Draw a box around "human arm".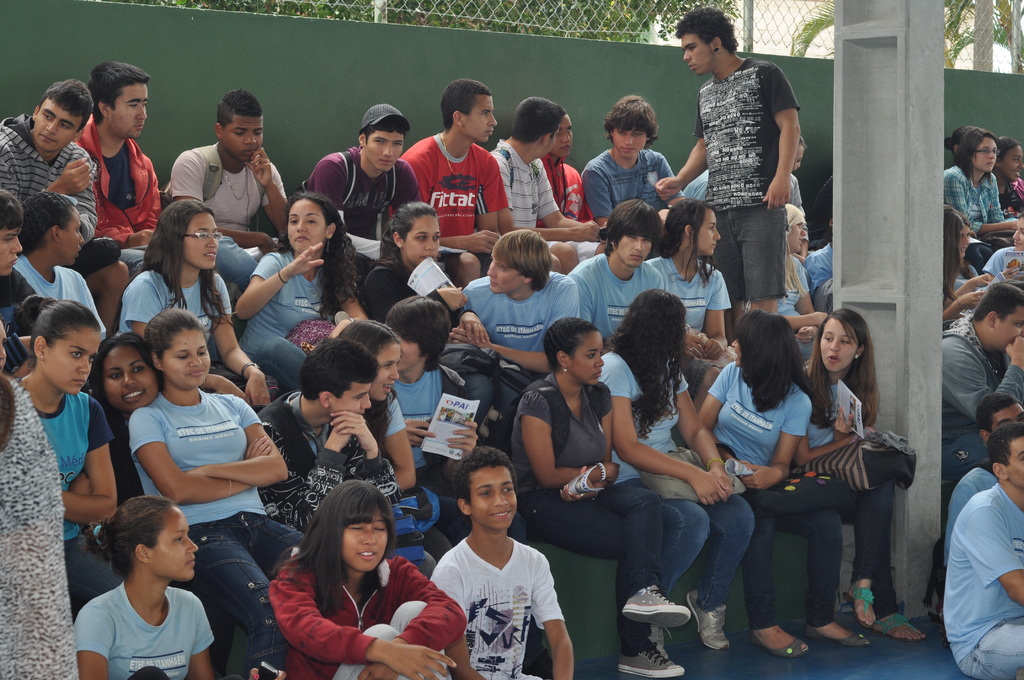
locate(598, 357, 728, 506).
